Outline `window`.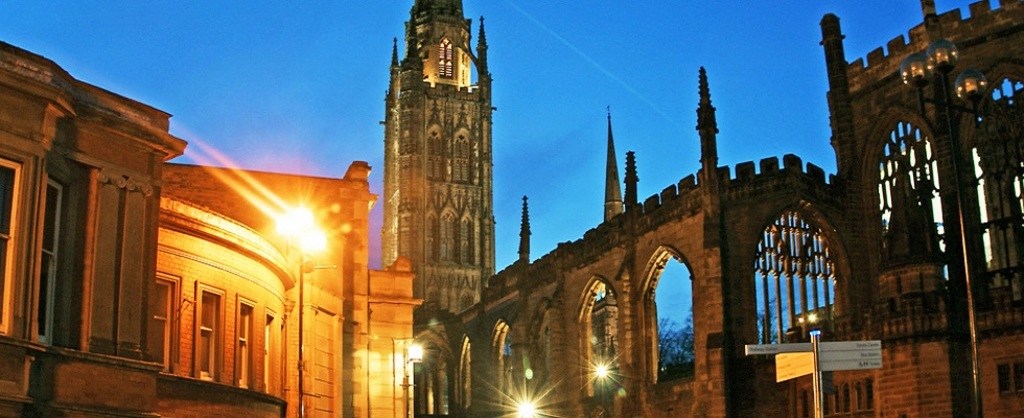
Outline: bbox=[27, 176, 67, 341].
